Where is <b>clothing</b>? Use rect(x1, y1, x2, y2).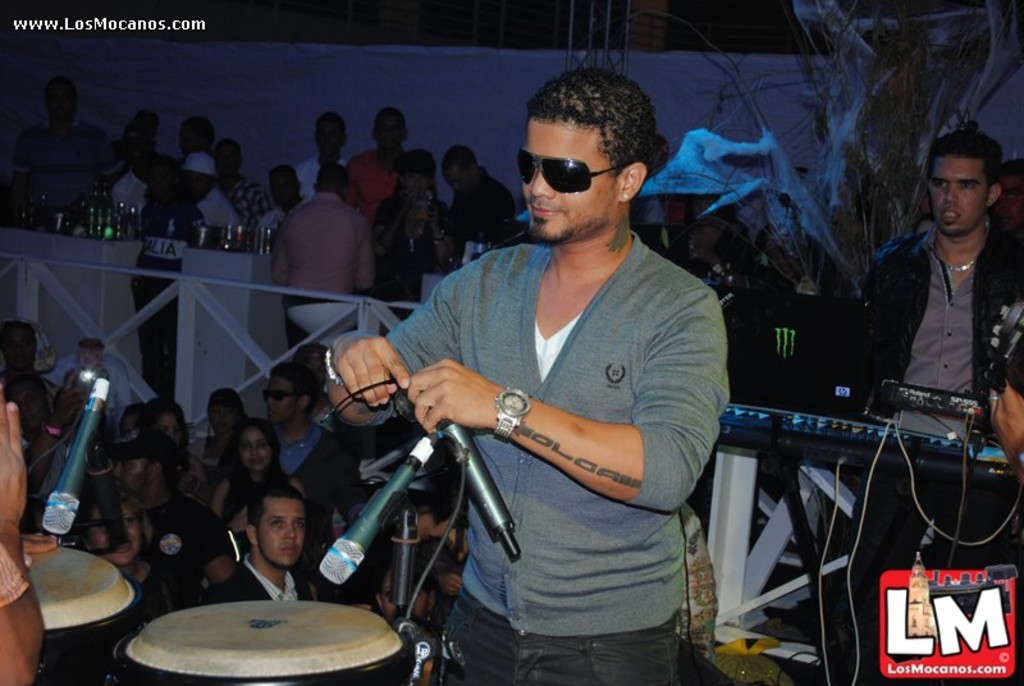
rect(273, 197, 370, 358).
